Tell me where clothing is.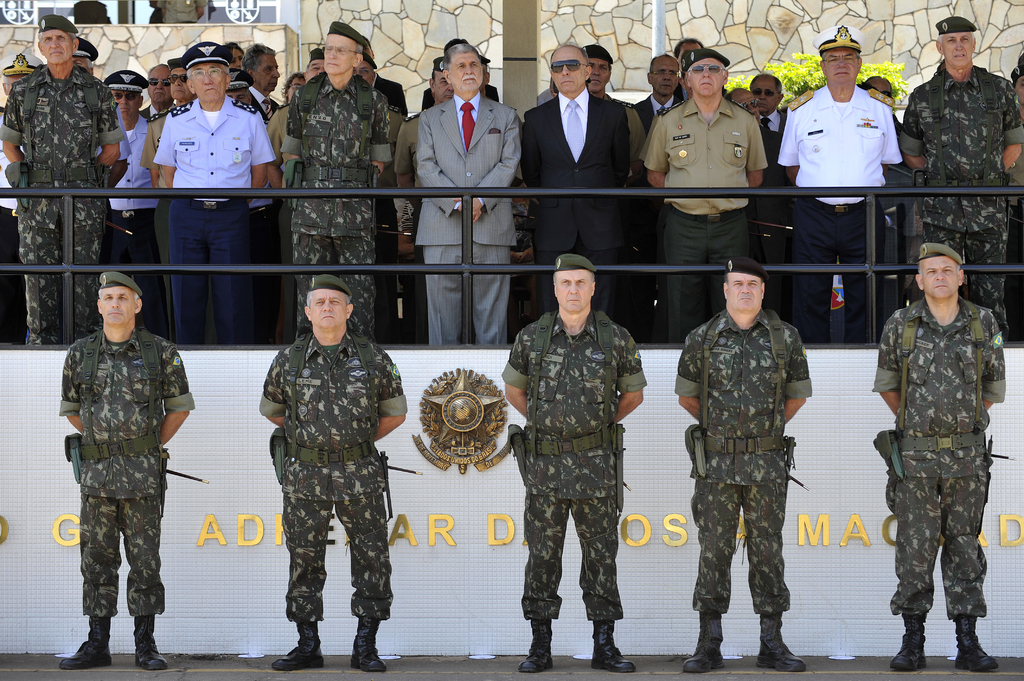
clothing is at {"left": 17, "top": 209, "right": 109, "bottom": 340}.
